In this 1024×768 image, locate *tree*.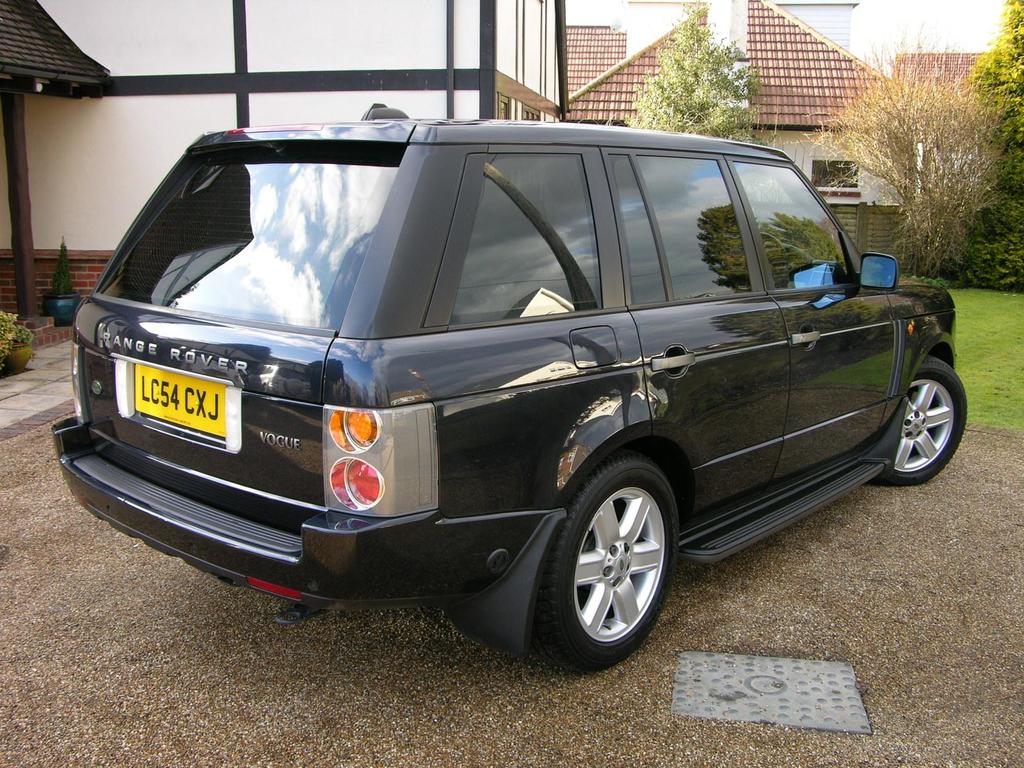
Bounding box: x1=801 y1=24 x2=1005 y2=281.
